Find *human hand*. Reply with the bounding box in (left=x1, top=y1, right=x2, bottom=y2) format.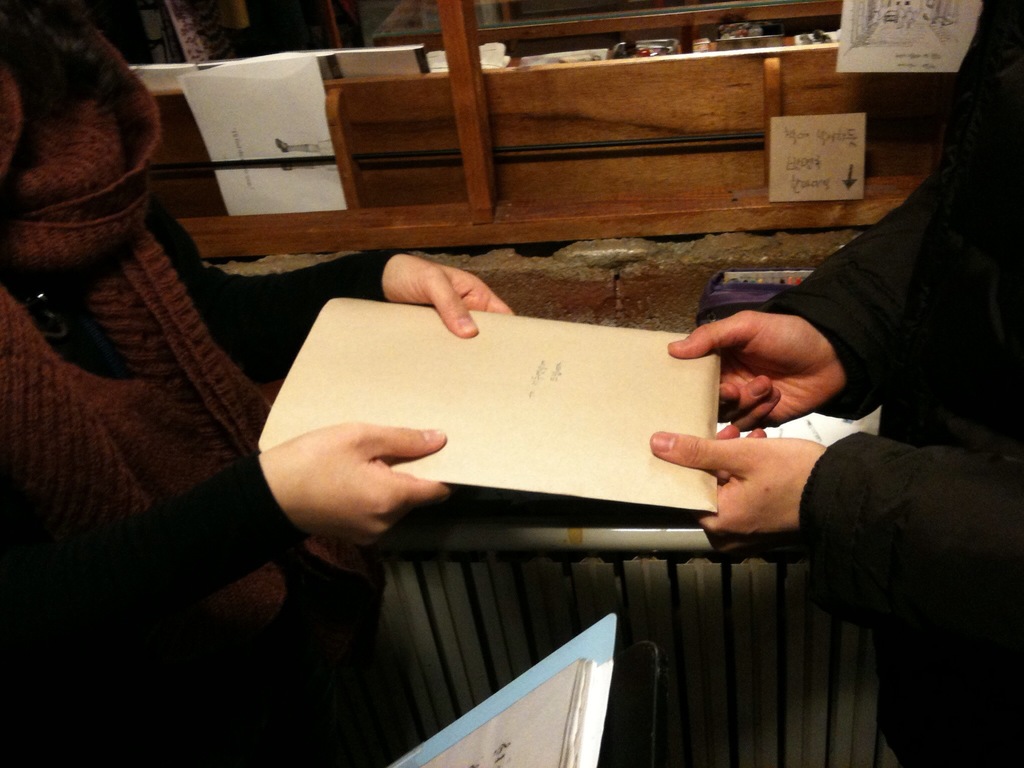
(left=662, top=302, right=843, bottom=424).
